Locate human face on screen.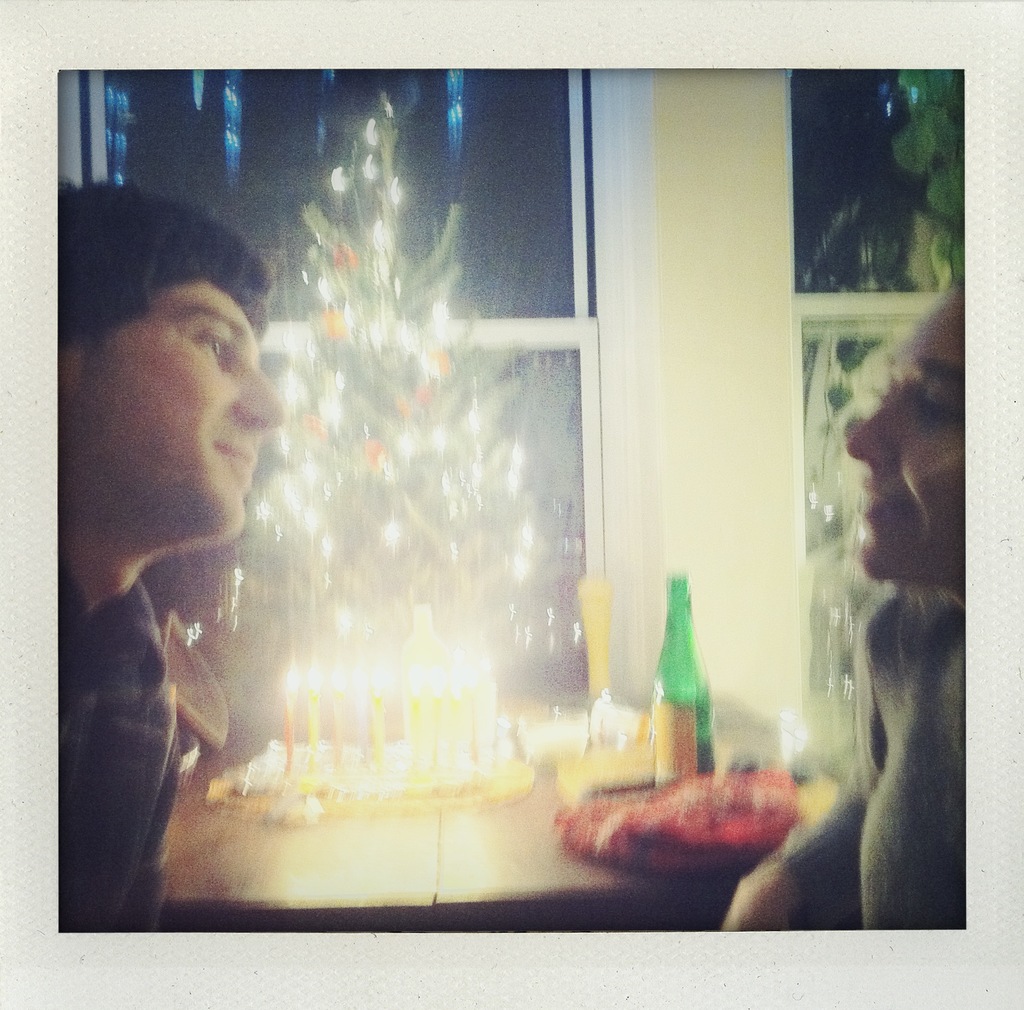
On screen at {"left": 849, "top": 282, "right": 968, "bottom": 579}.
